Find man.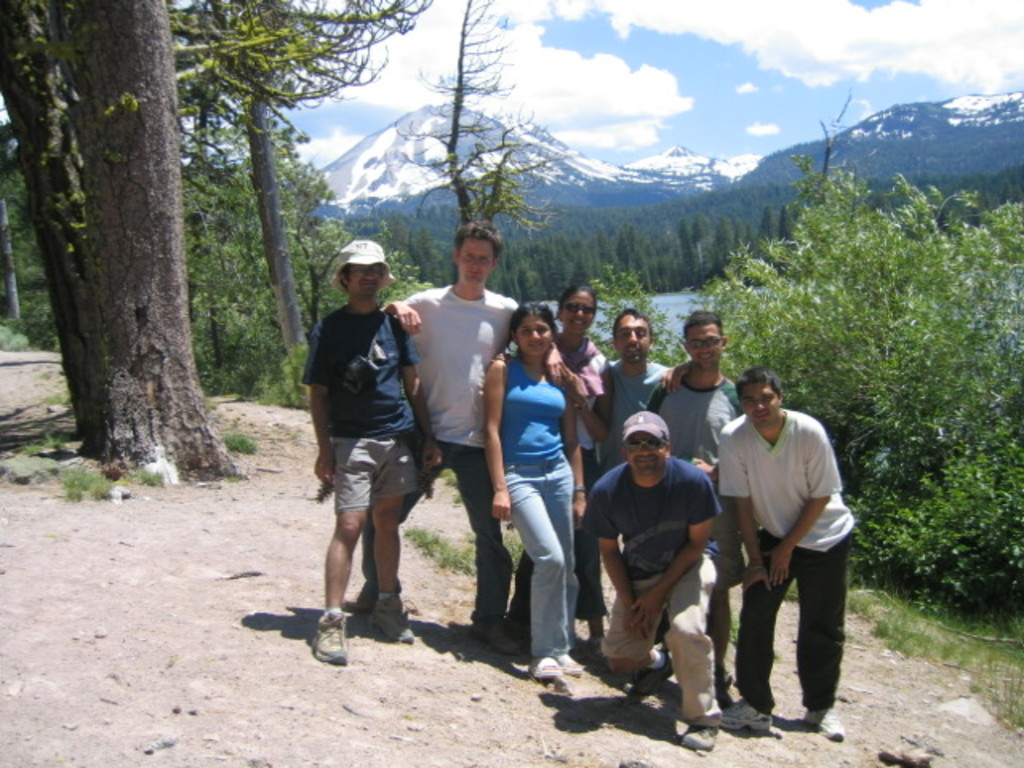
BBox(638, 301, 739, 680).
